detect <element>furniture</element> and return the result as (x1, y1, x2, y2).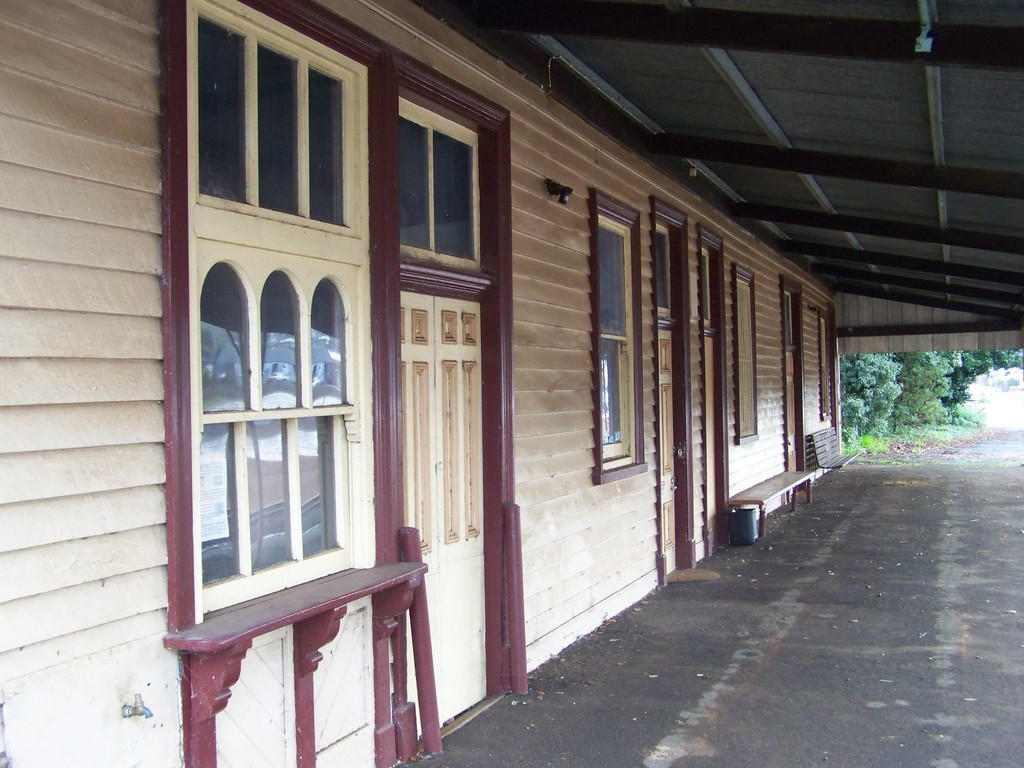
(728, 469, 817, 537).
